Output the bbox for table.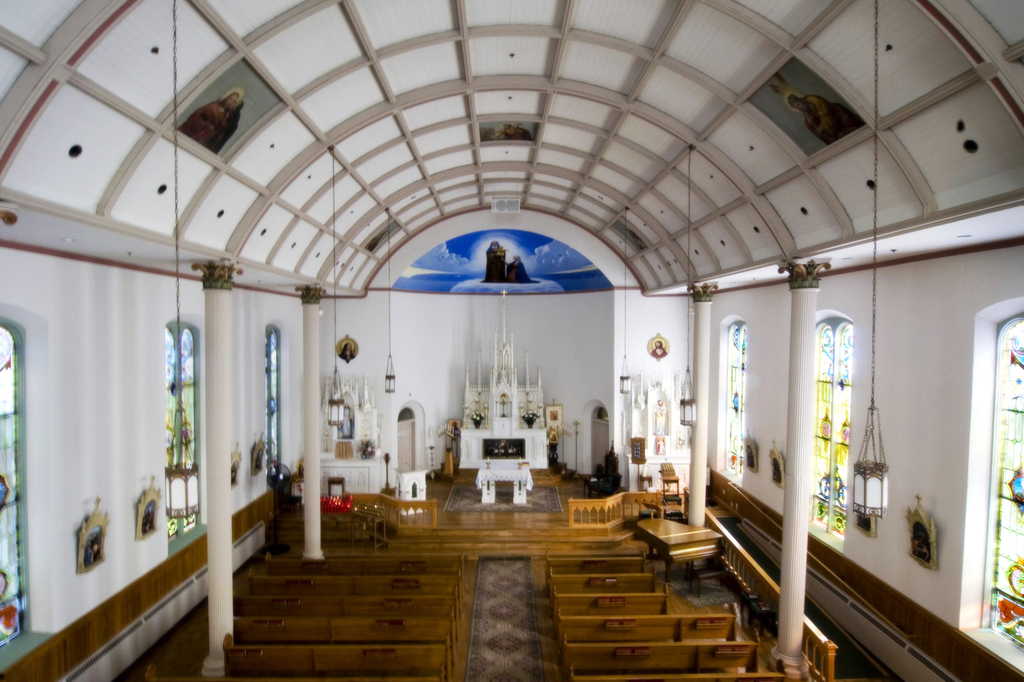
<box>349,501,388,547</box>.
